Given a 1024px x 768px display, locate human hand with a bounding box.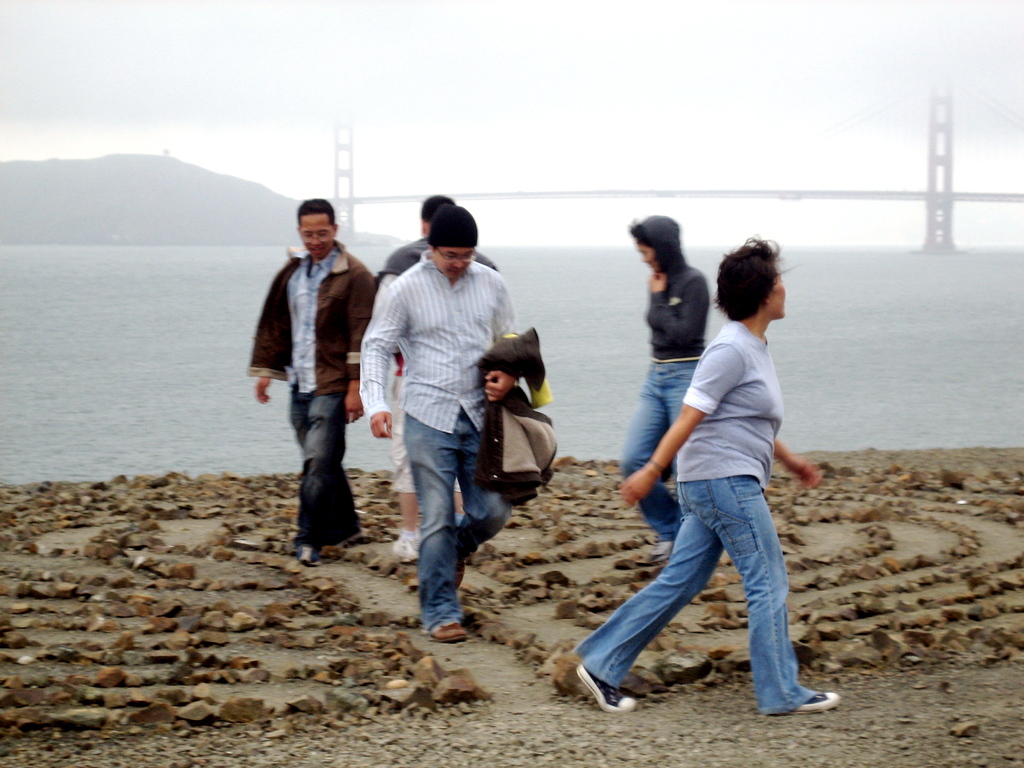
Located: <region>253, 374, 273, 406</region>.
